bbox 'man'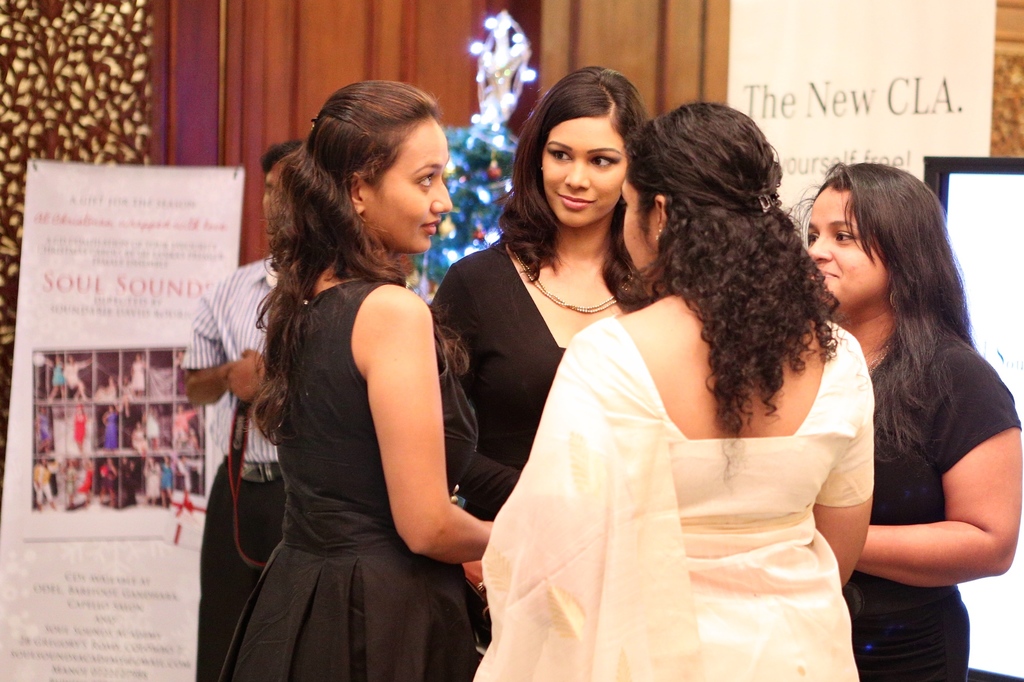
177,131,325,681
